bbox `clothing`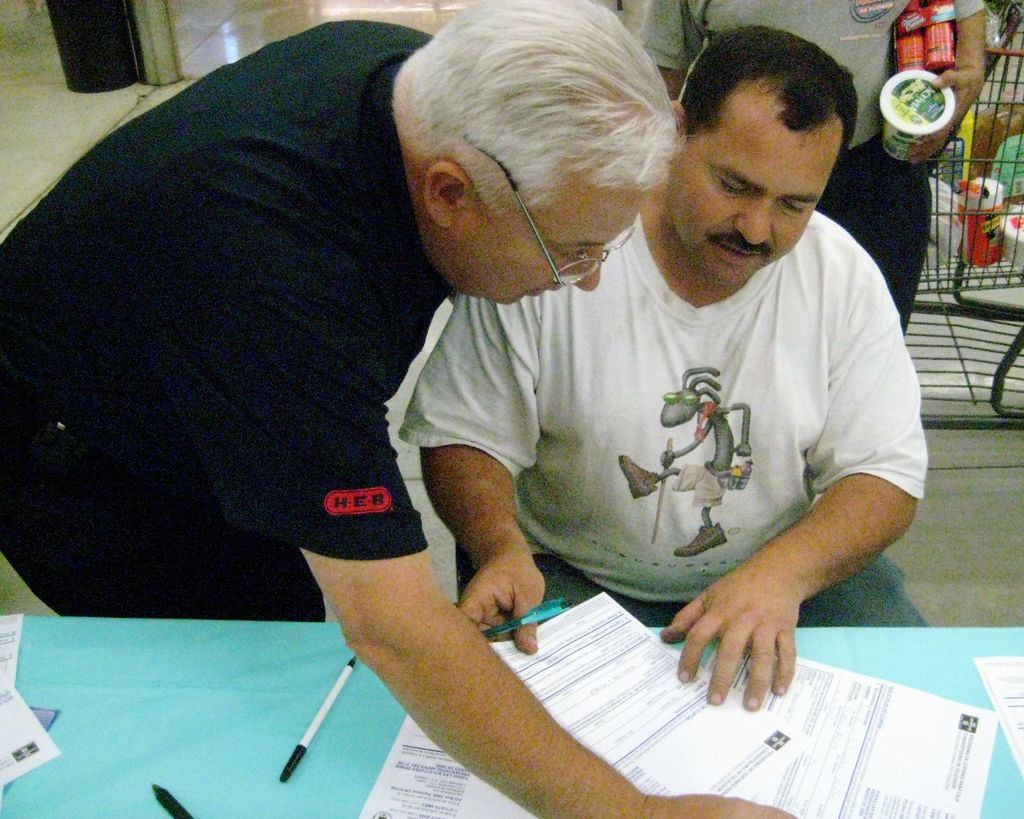
select_region(638, 0, 994, 337)
